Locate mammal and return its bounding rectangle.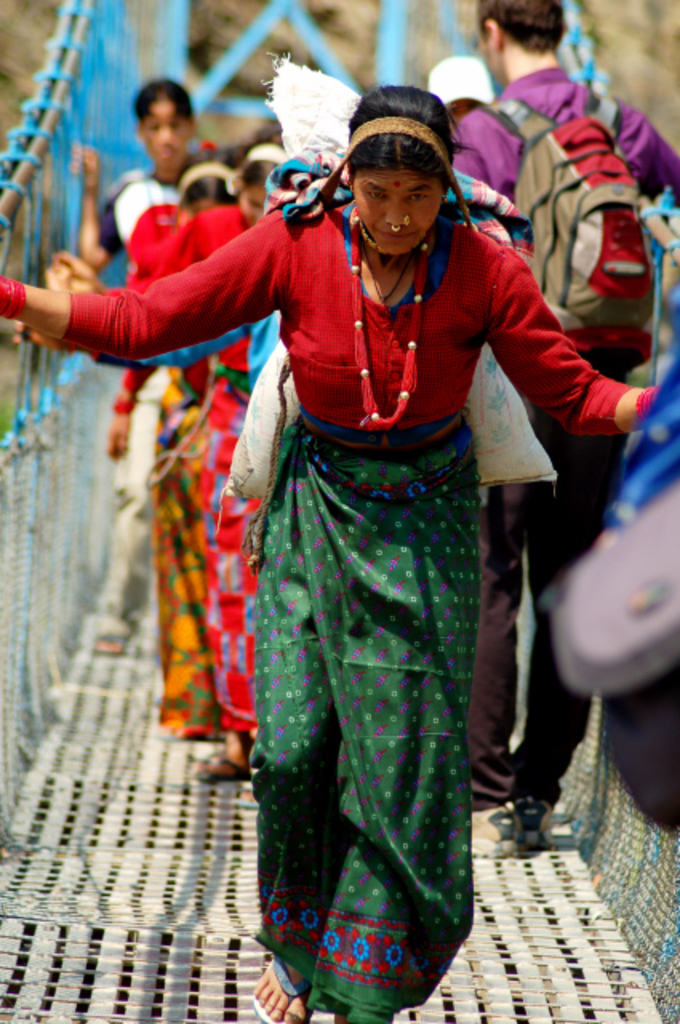
104,112,307,792.
